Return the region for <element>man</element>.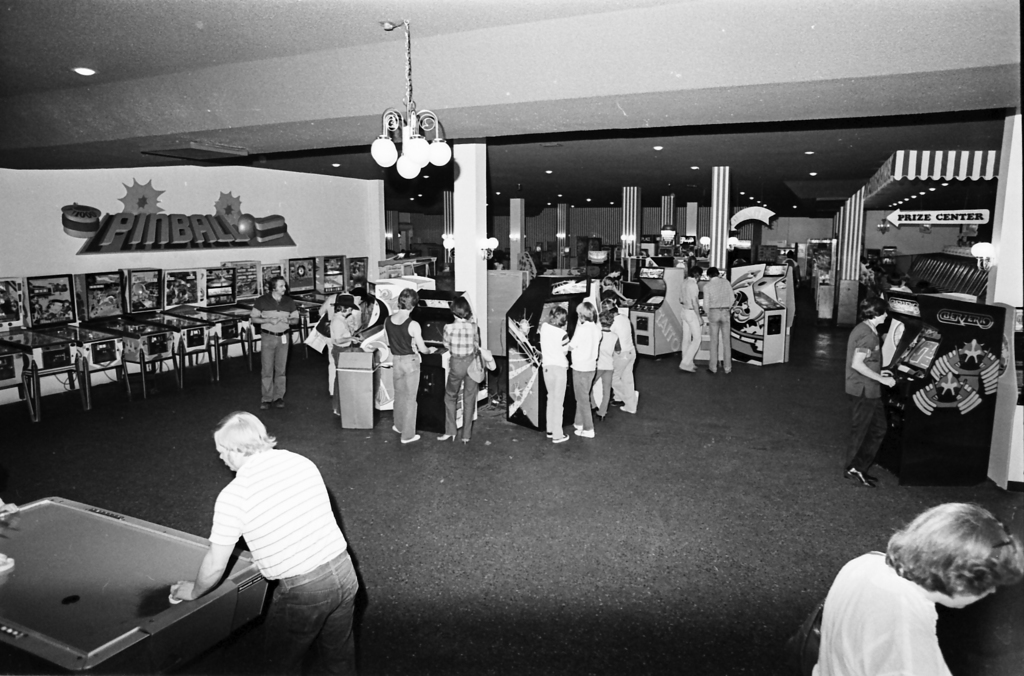
region(701, 264, 736, 373).
